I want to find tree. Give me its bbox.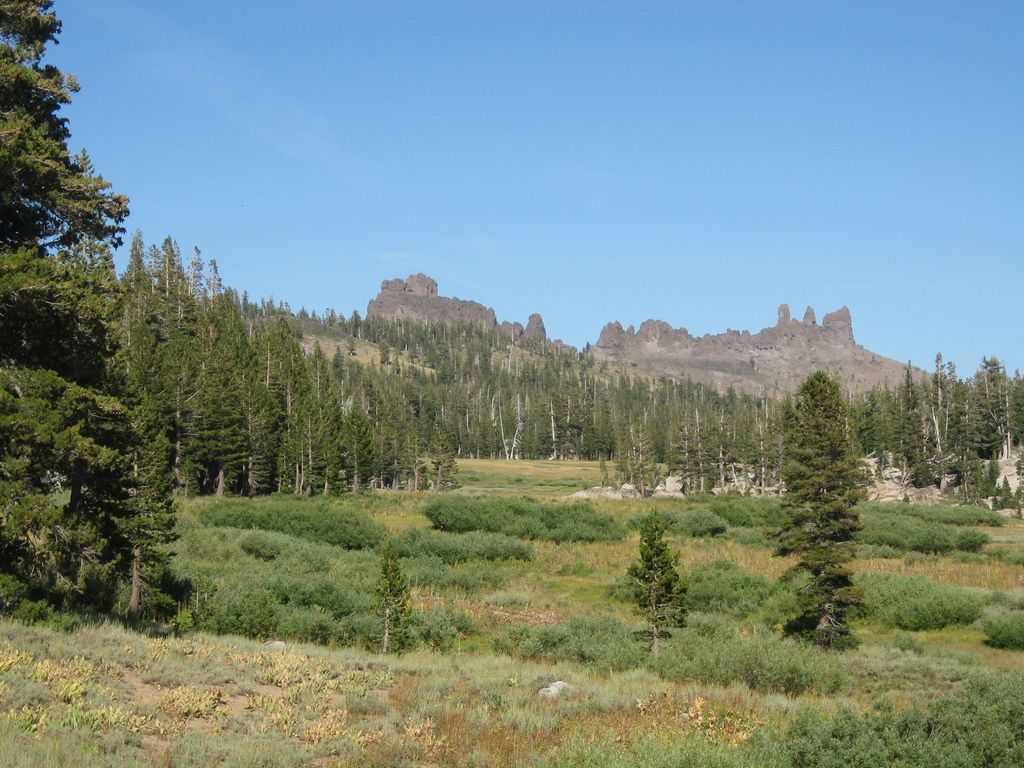
[x1=376, y1=543, x2=413, y2=650].
